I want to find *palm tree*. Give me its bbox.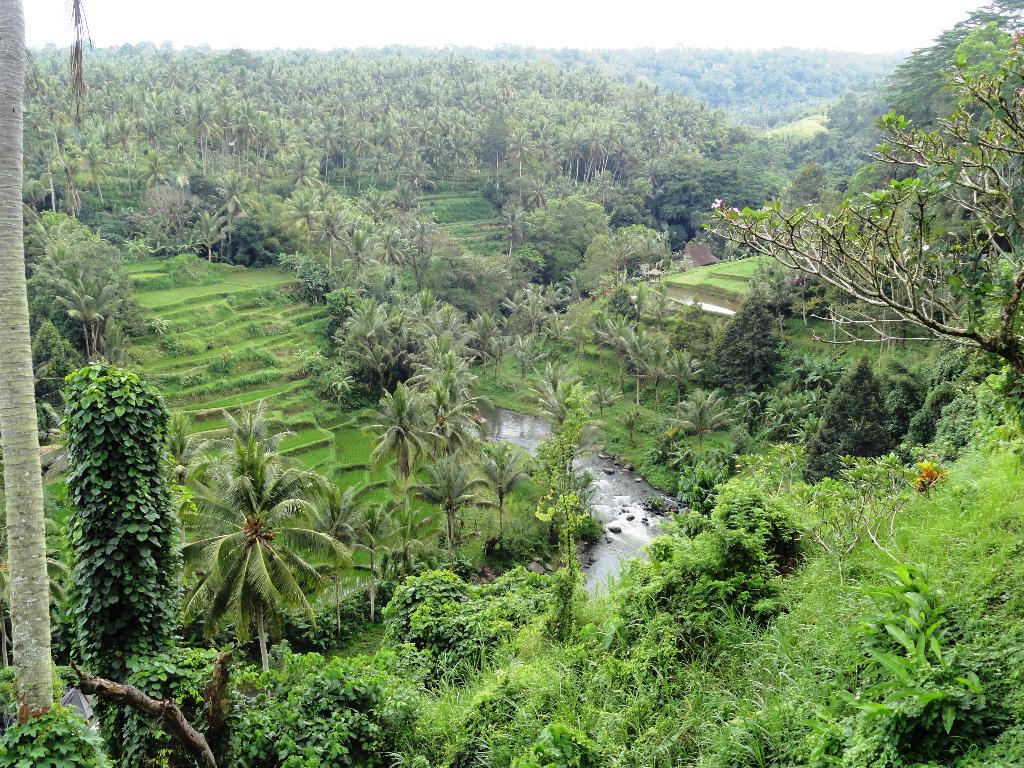
487 435 520 529.
